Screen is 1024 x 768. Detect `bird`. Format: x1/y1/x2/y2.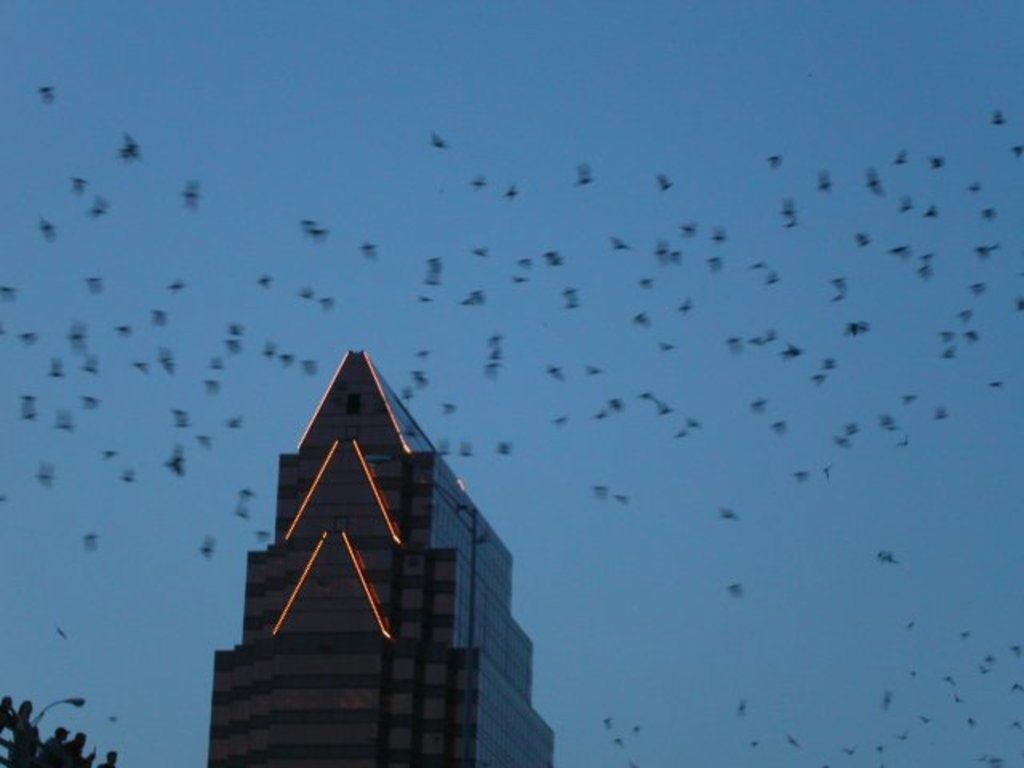
107/454/136/491.
